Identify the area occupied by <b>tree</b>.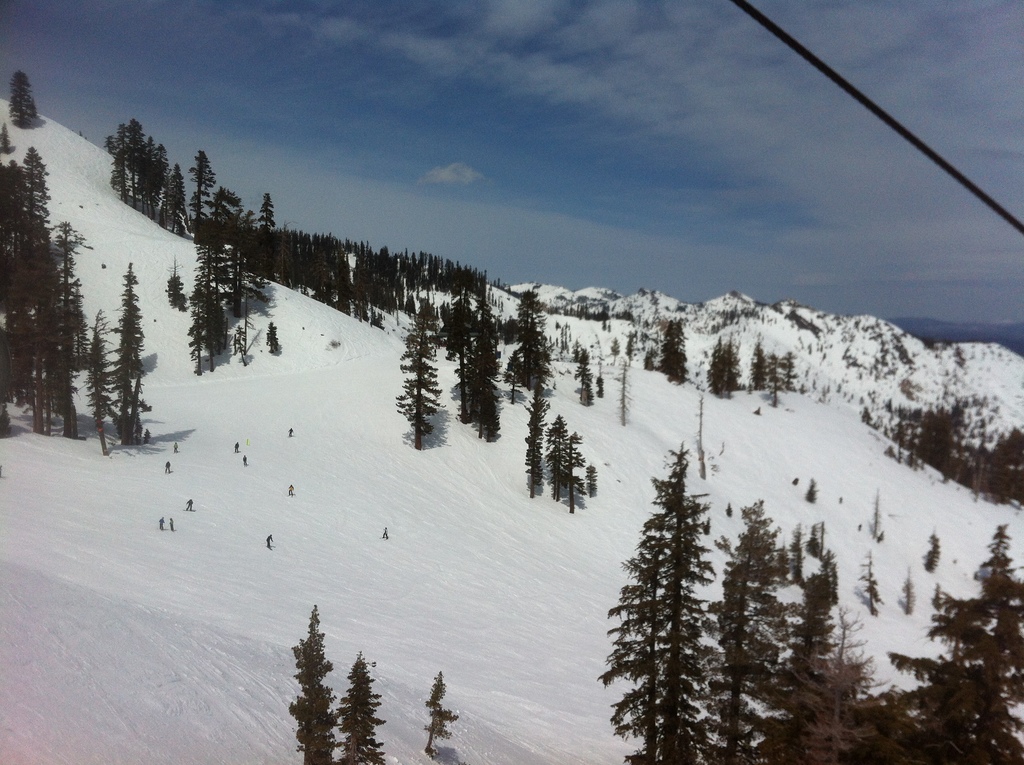
Area: (687,497,792,764).
